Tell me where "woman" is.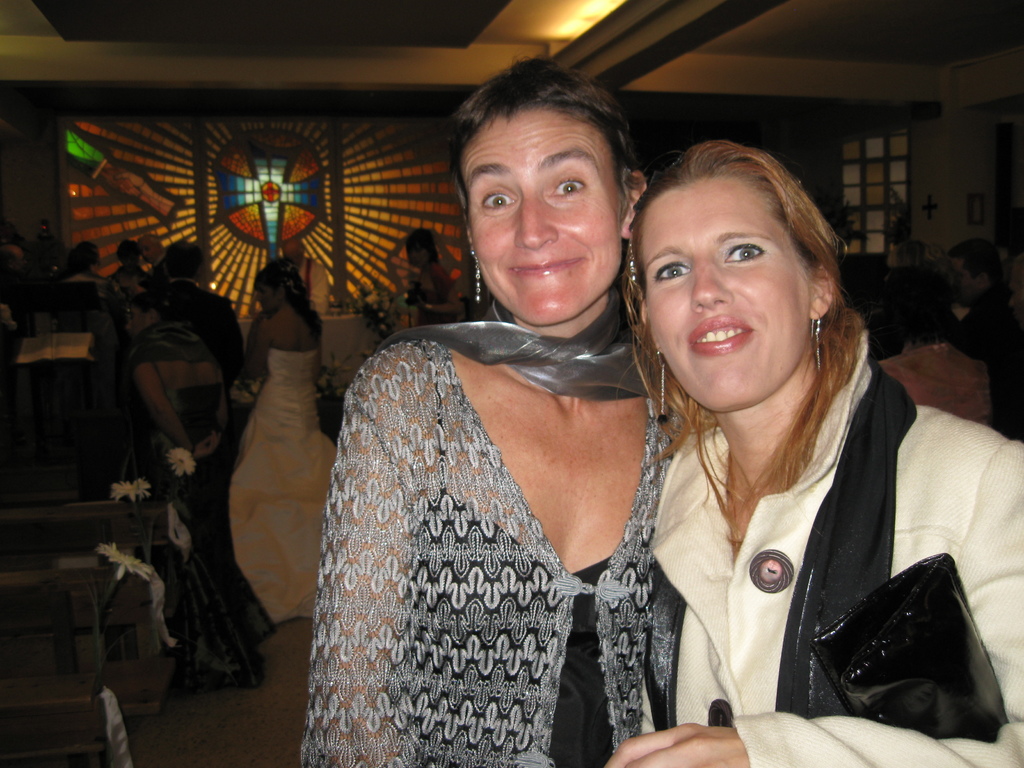
"woman" is at x1=230 y1=286 x2=360 y2=673.
